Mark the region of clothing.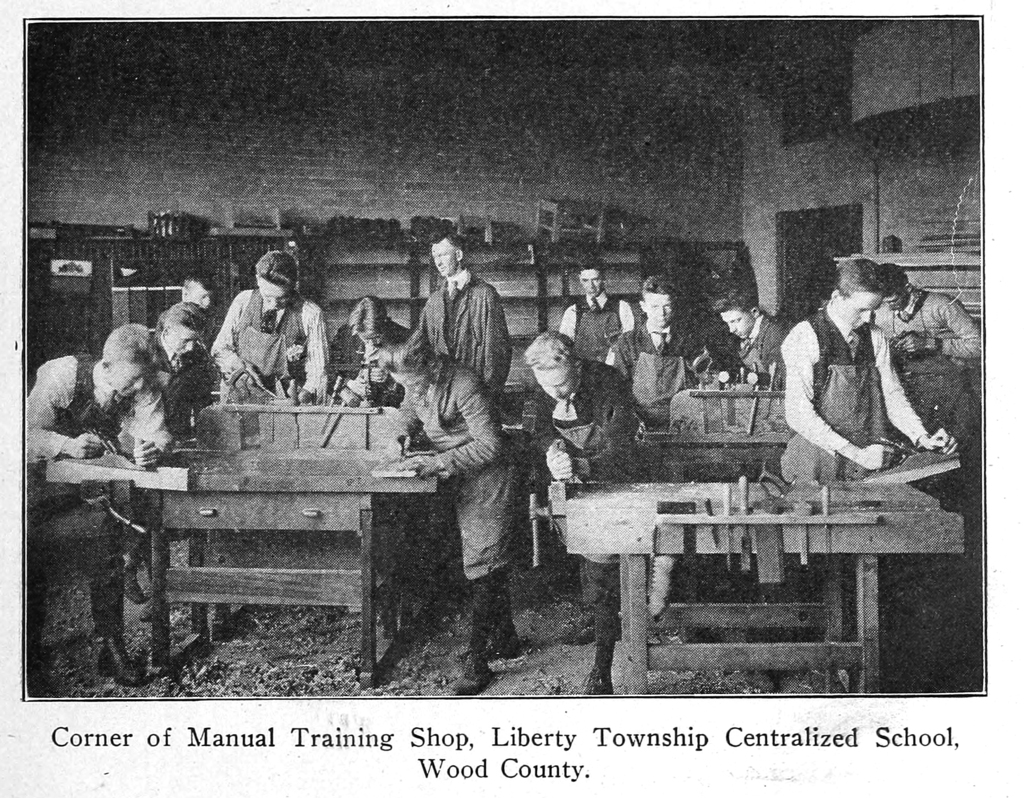
Region: detection(26, 359, 172, 636).
